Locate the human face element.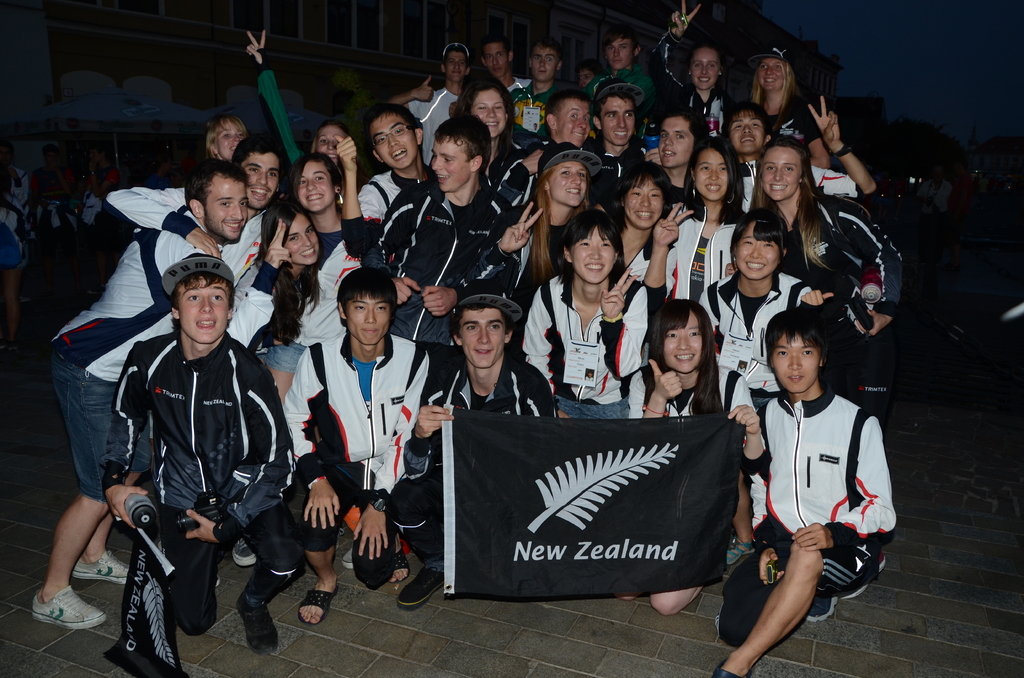
Element bbox: 572:228:615:283.
